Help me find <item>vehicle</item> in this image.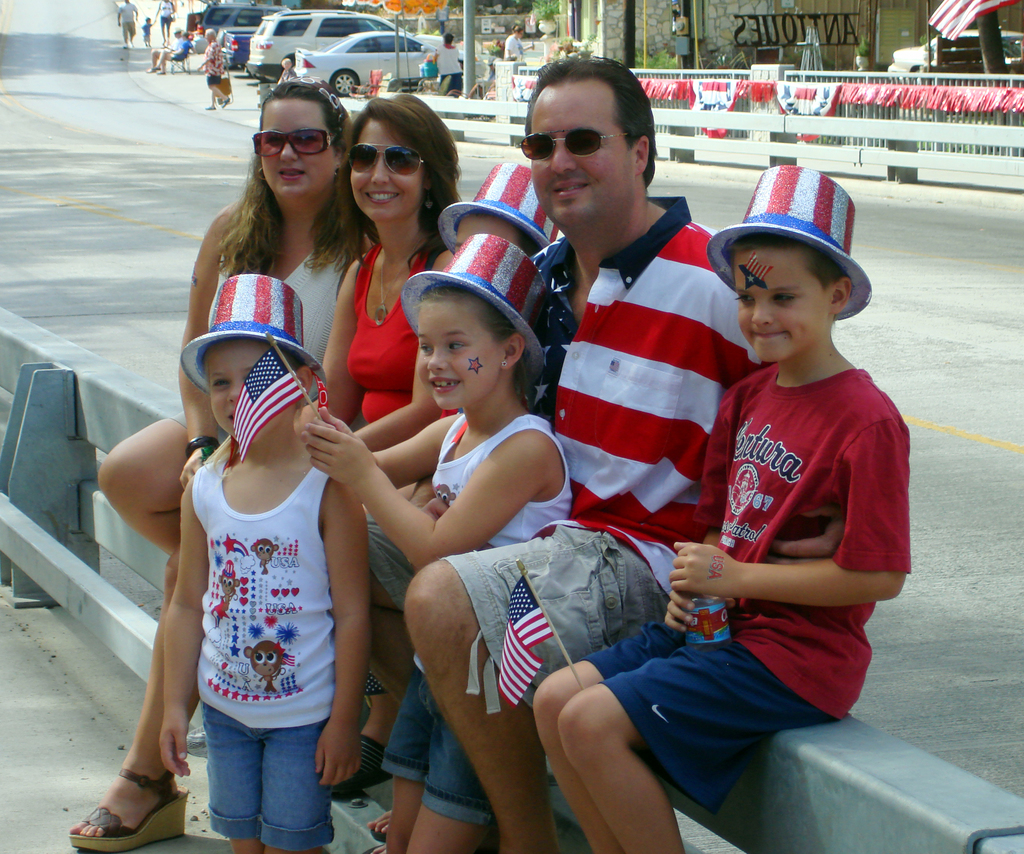
Found it: x1=248, y1=8, x2=415, y2=78.
